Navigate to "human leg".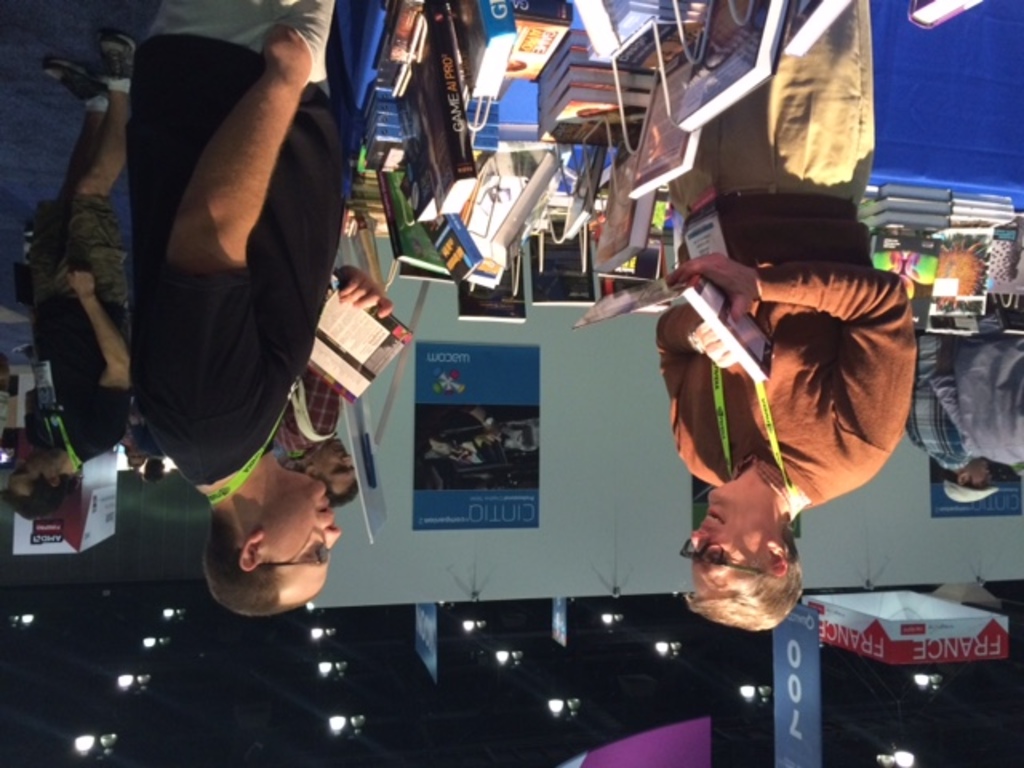
Navigation target: [x1=56, y1=37, x2=128, y2=302].
